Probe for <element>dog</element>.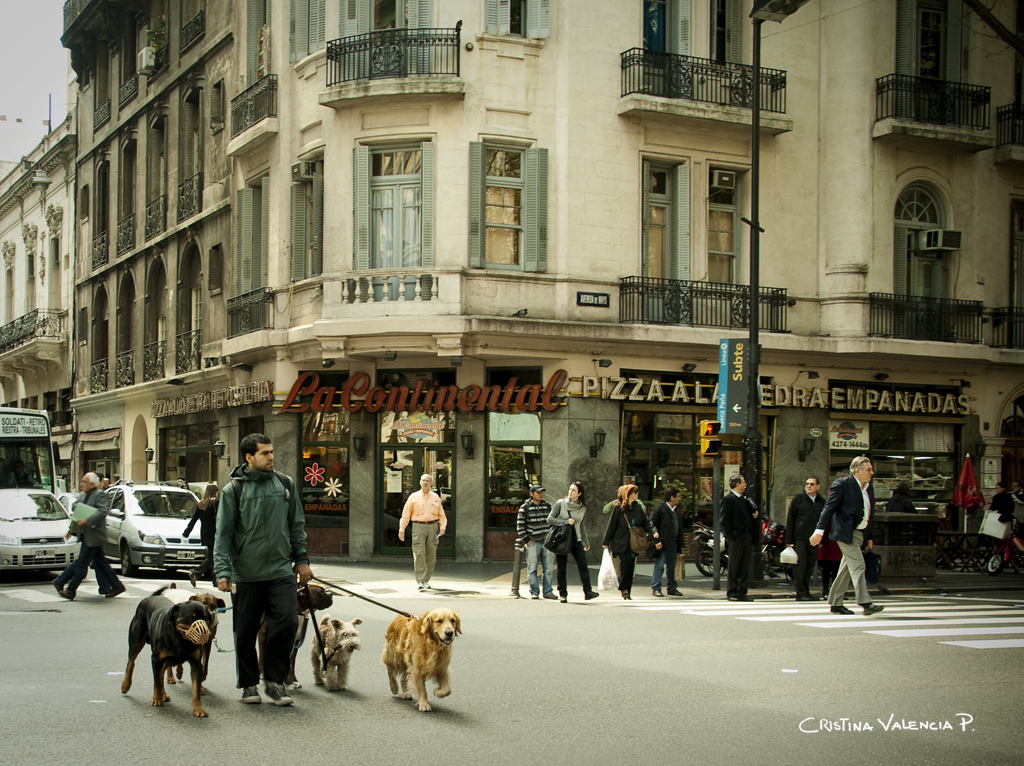
Probe result: pyautogui.locateOnScreen(259, 584, 340, 684).
